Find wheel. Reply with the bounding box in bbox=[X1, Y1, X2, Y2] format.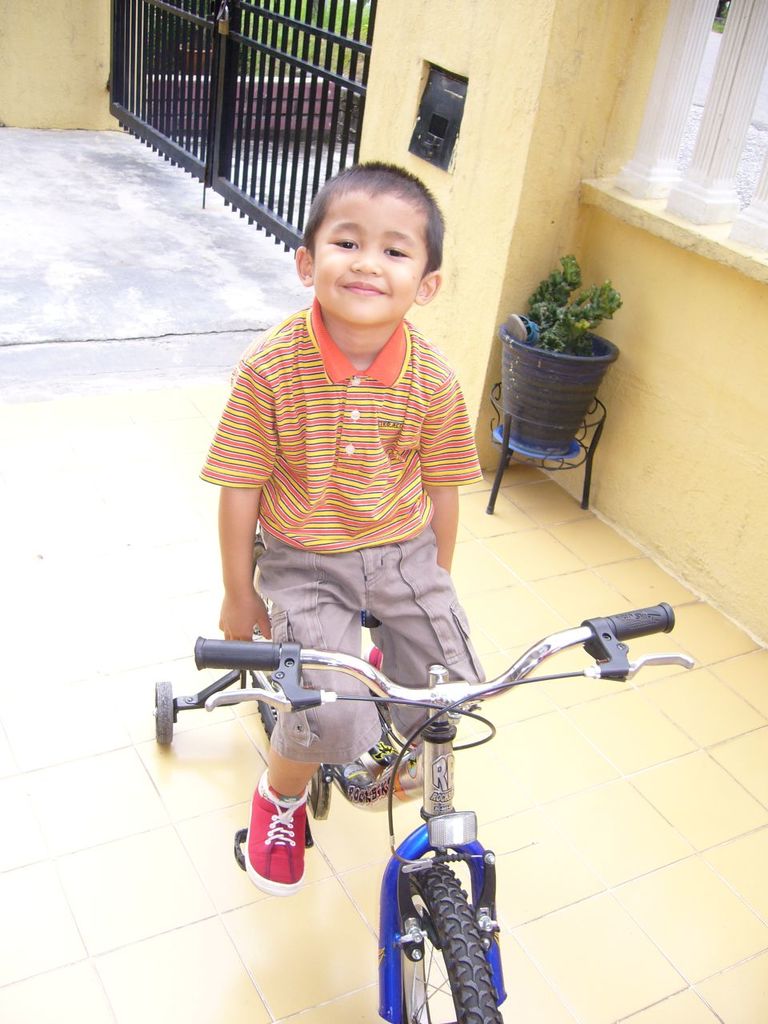
bbox=[242, 642, 314, 797].
